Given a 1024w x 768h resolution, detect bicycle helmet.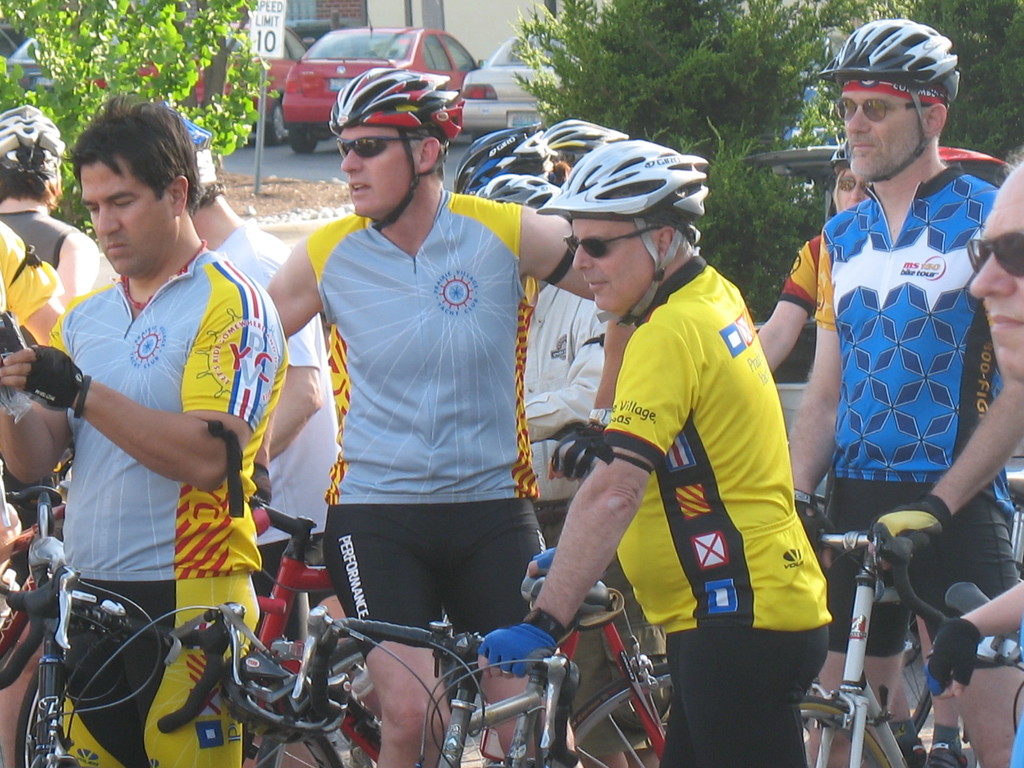
crop(833, 138, 859, 171).
